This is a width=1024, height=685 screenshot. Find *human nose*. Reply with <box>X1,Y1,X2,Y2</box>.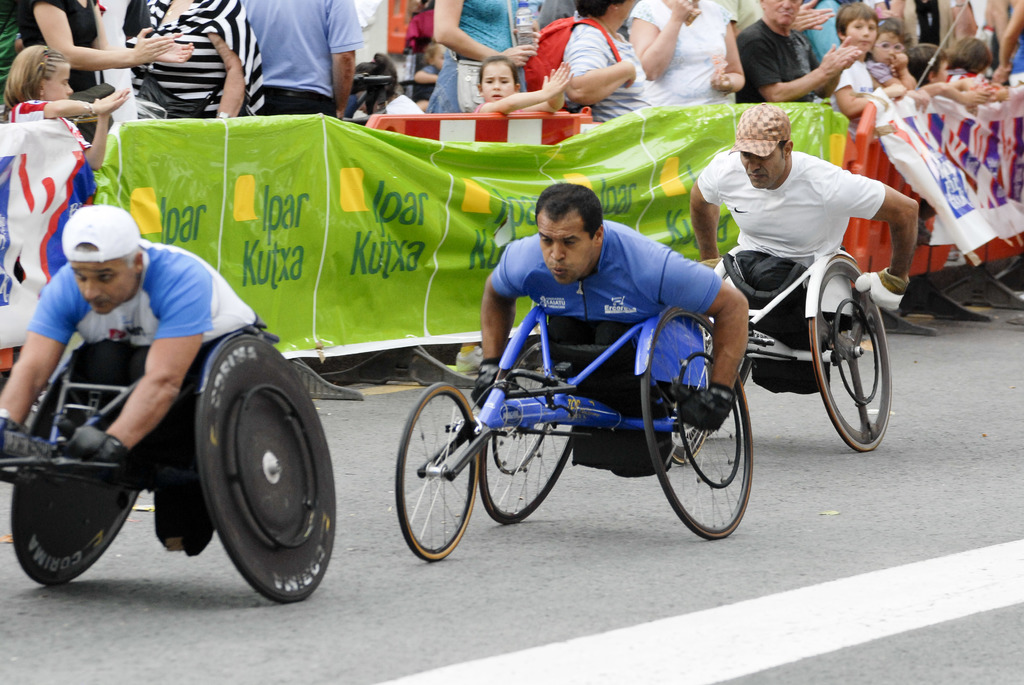
<box>781,0,790,10</box>.
